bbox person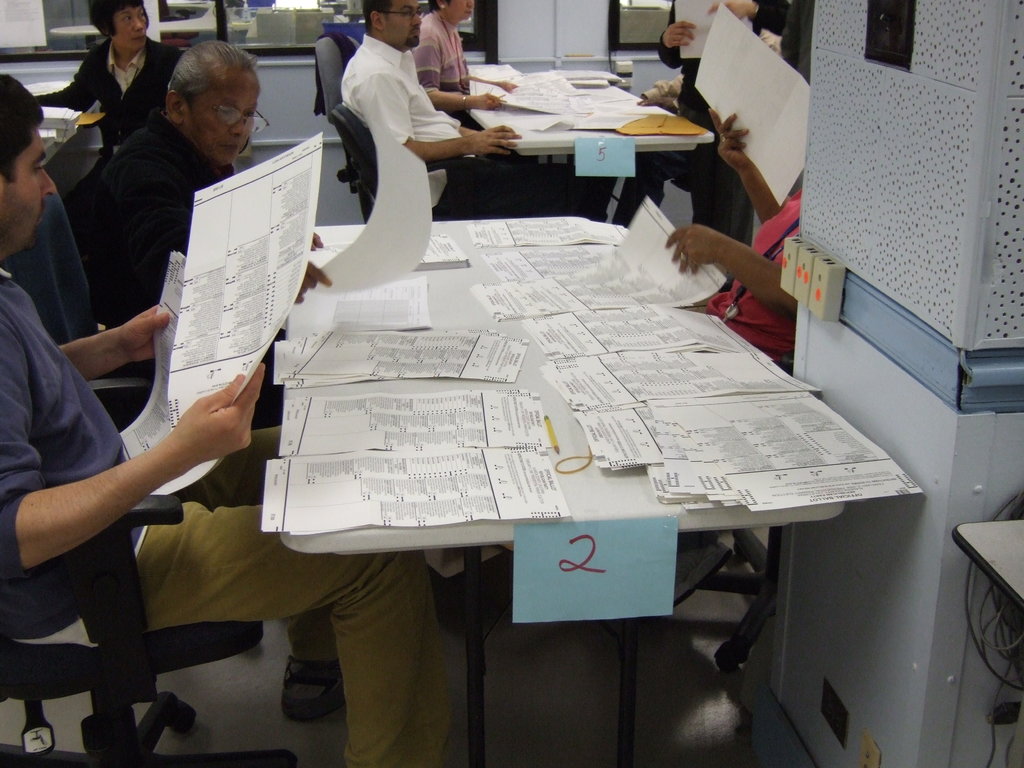
496:0:790:205
